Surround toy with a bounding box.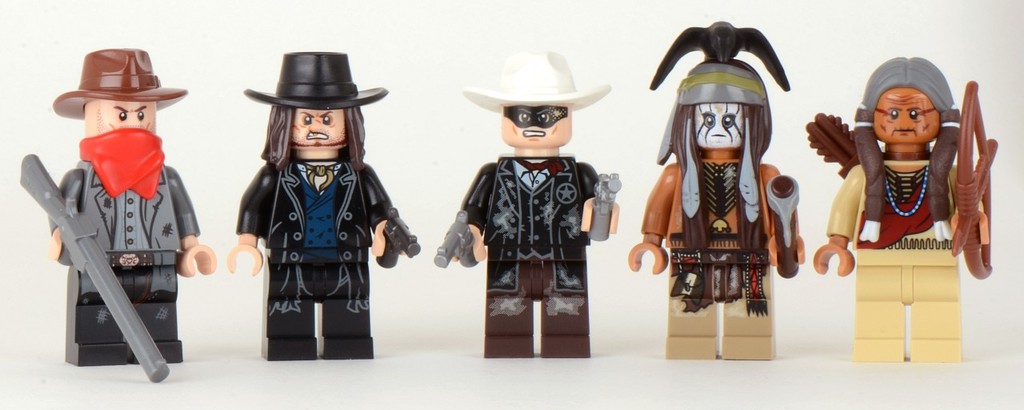
x1=802, y1=110, x2=860, y2=181.
